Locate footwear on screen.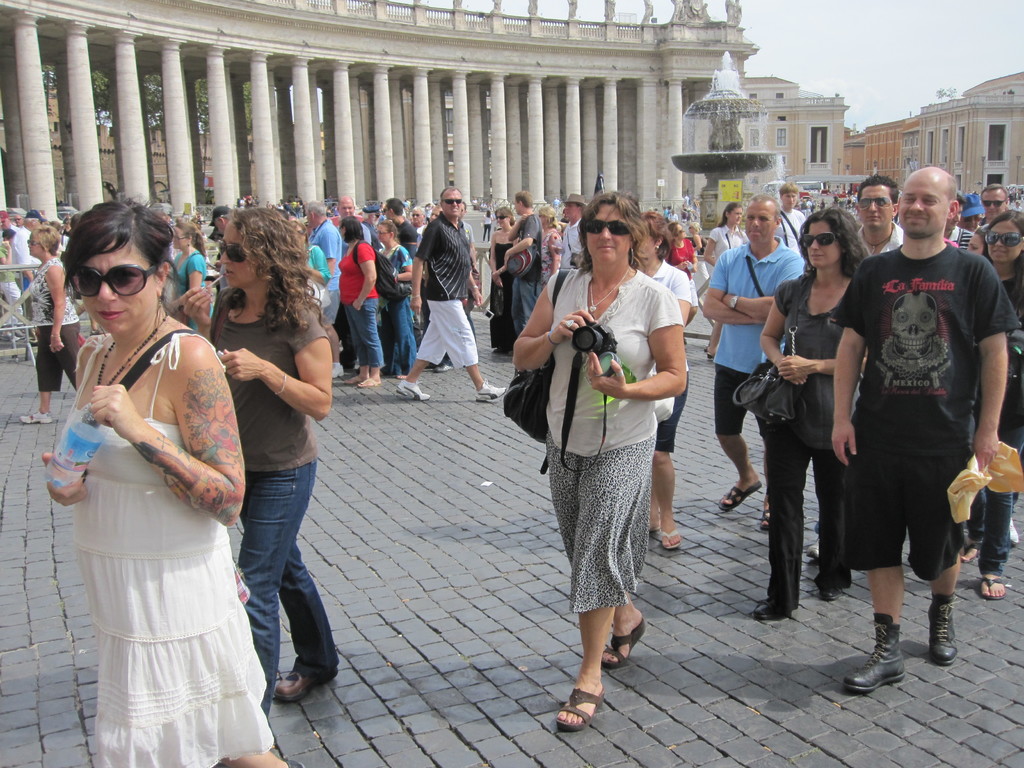
On screen at <box>855,620,920,711</box>.
